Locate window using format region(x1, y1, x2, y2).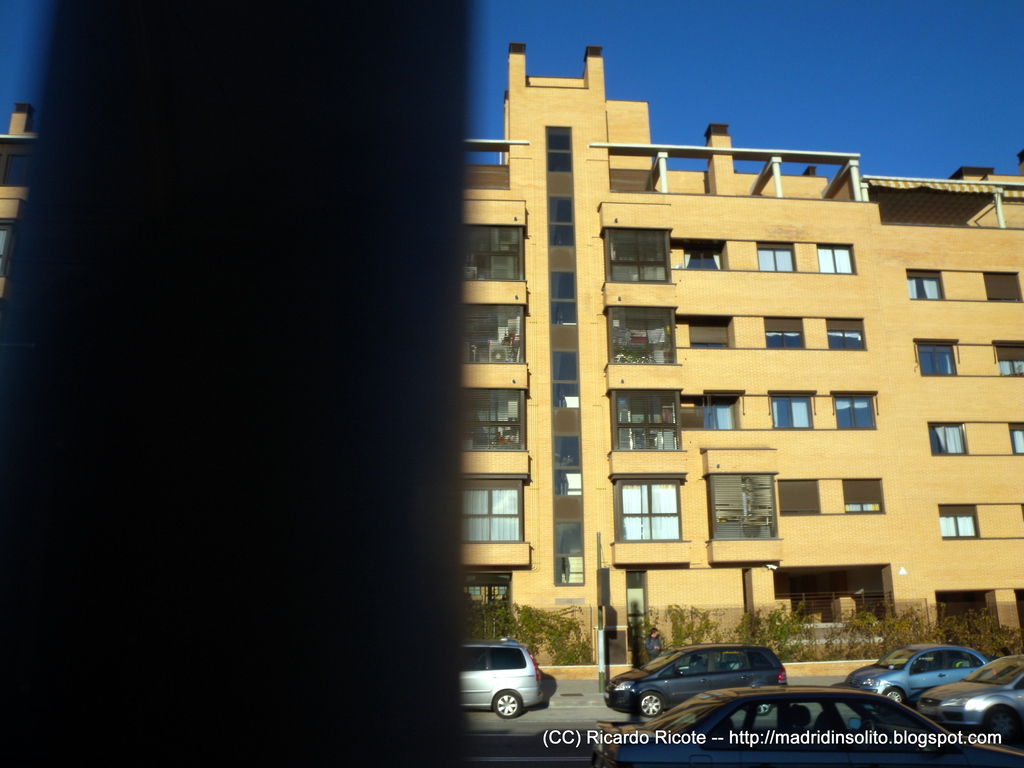
region(754, 244, 797, 271).
